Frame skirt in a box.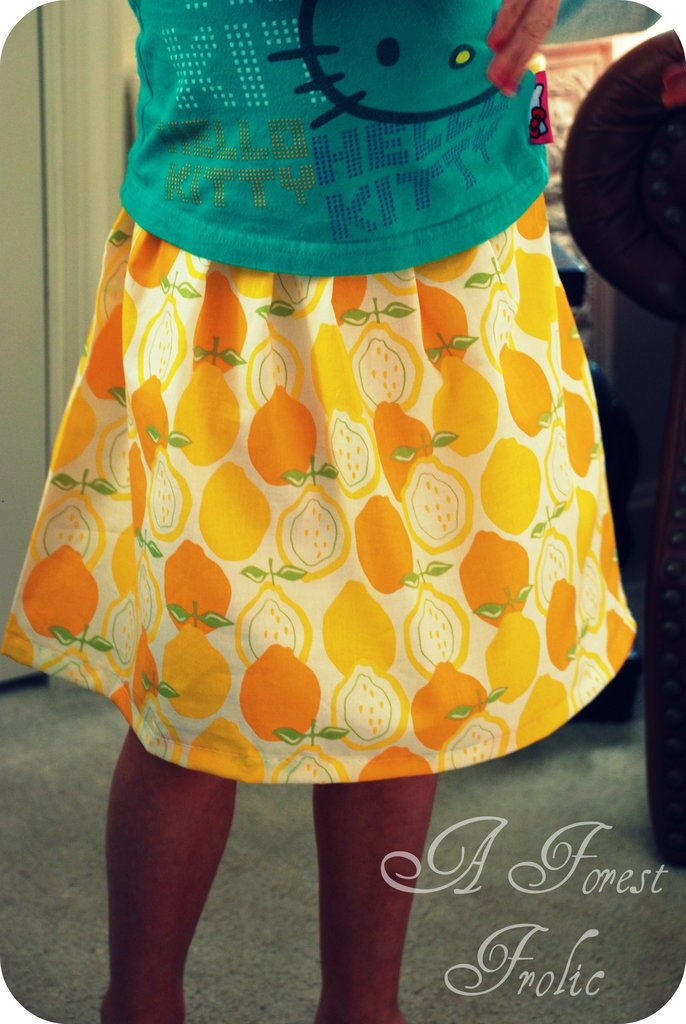
bbox=[1, 196, 639, 781].
